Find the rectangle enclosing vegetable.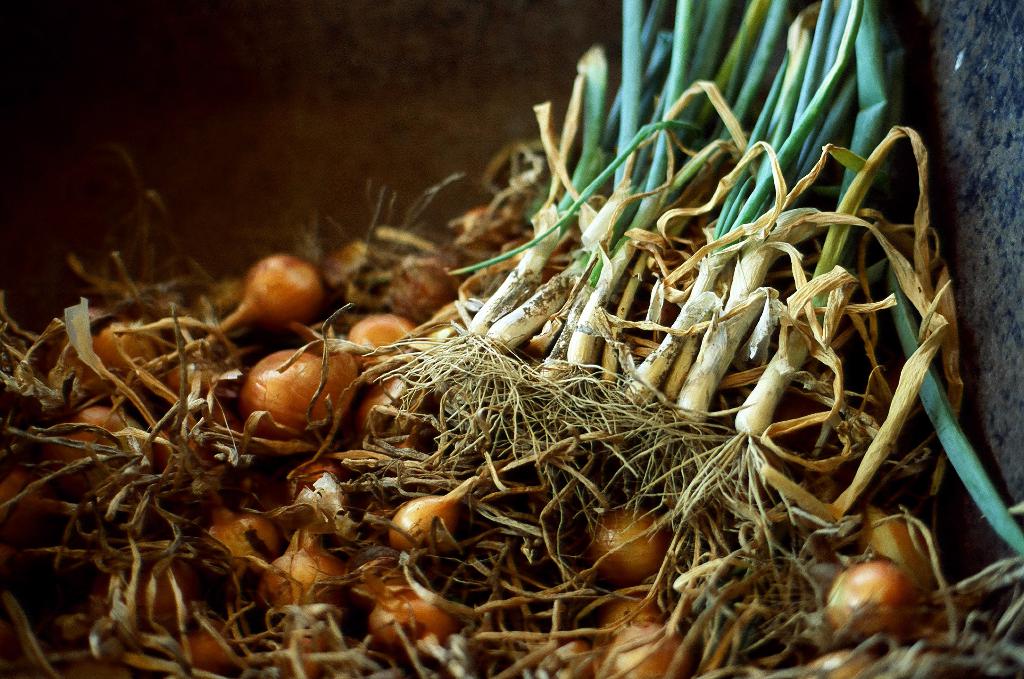
[left=253, top=529, right=354, bottom=618].
